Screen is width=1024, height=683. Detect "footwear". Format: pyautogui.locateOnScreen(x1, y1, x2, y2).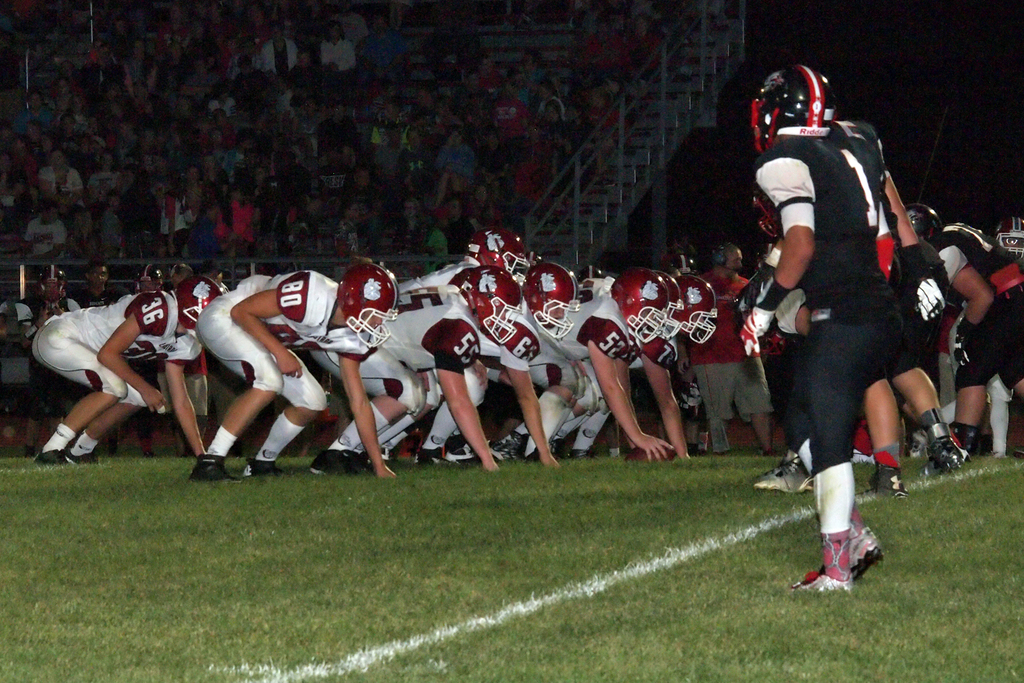
pyautogui.locateOnScreen(488, 445, 532, 463).
